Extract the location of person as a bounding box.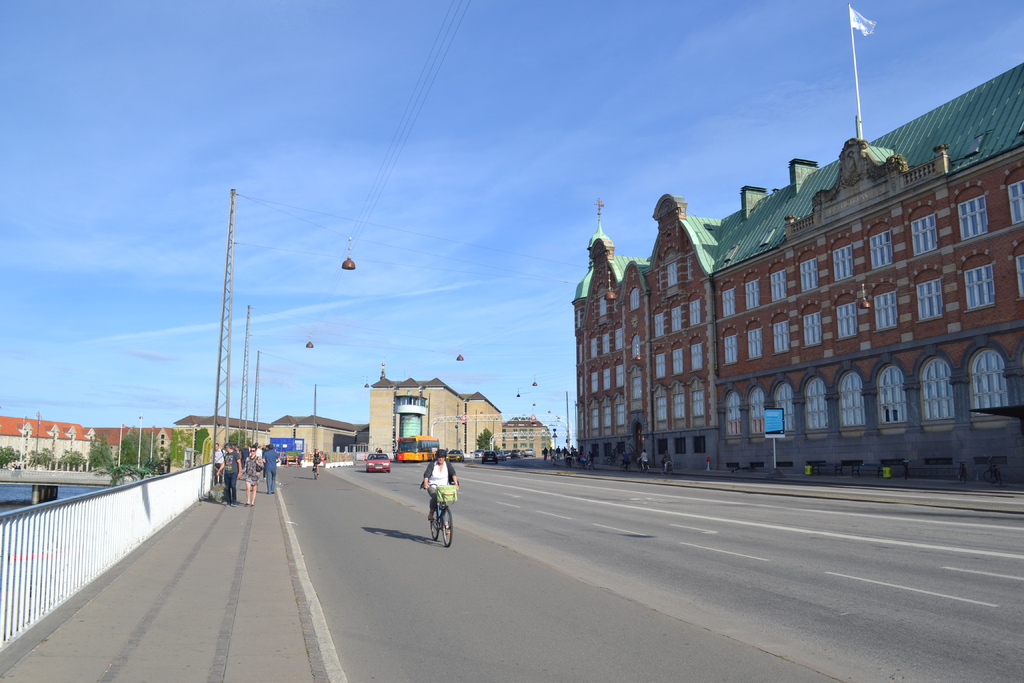
bbox(209, 443, 221, 486).
